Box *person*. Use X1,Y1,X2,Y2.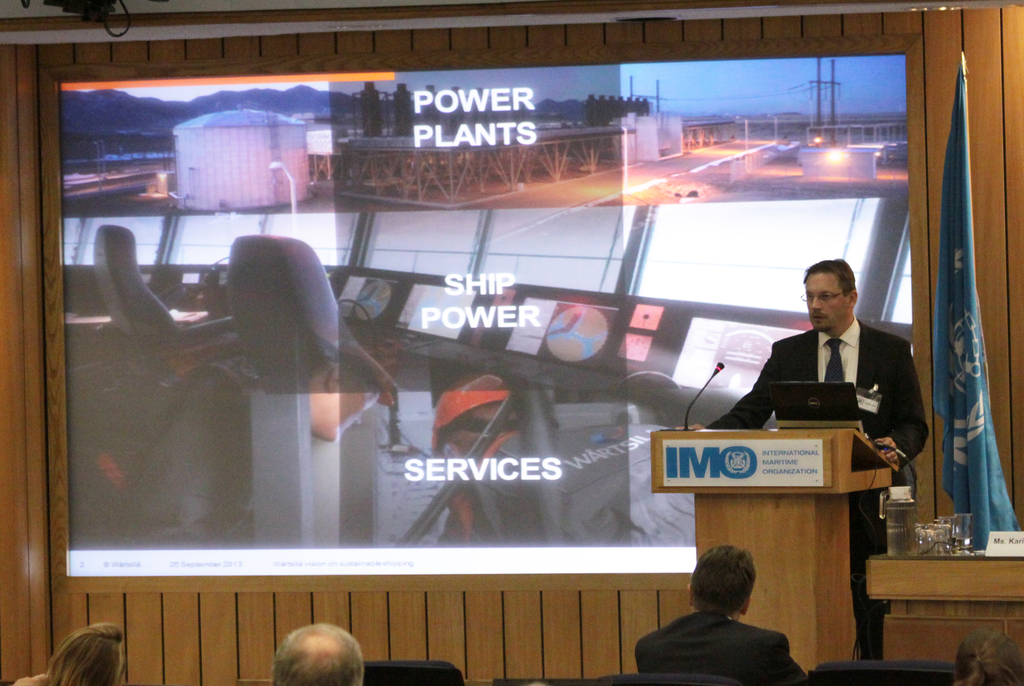
36,617,124,685.
